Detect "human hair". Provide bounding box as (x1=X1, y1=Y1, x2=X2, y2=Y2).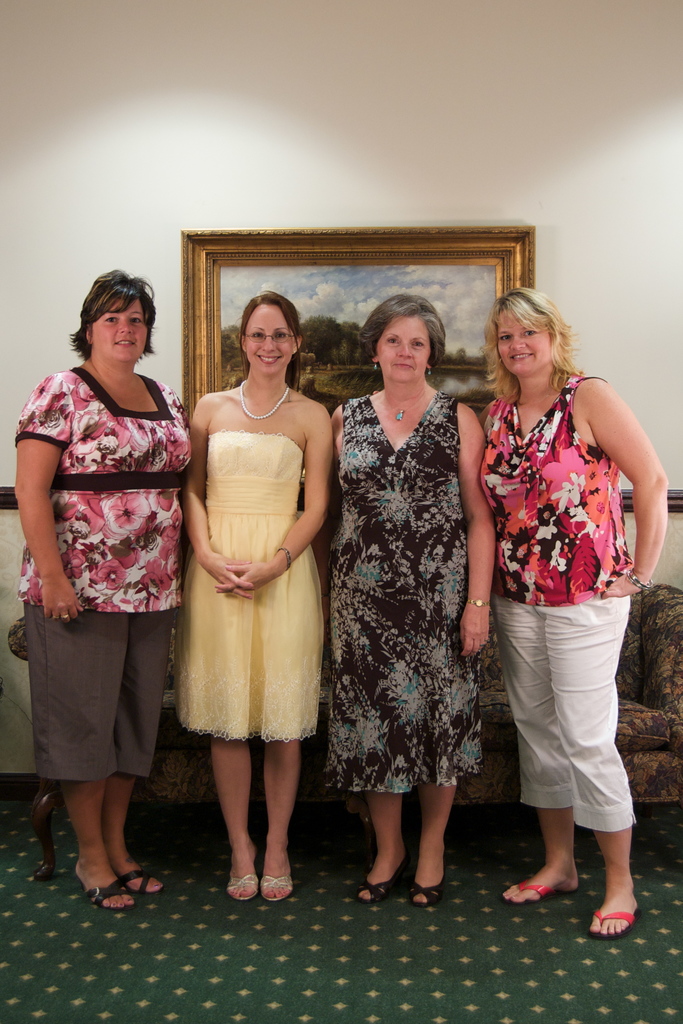
(x1=358, y1=290, x2=449, y2=374).
